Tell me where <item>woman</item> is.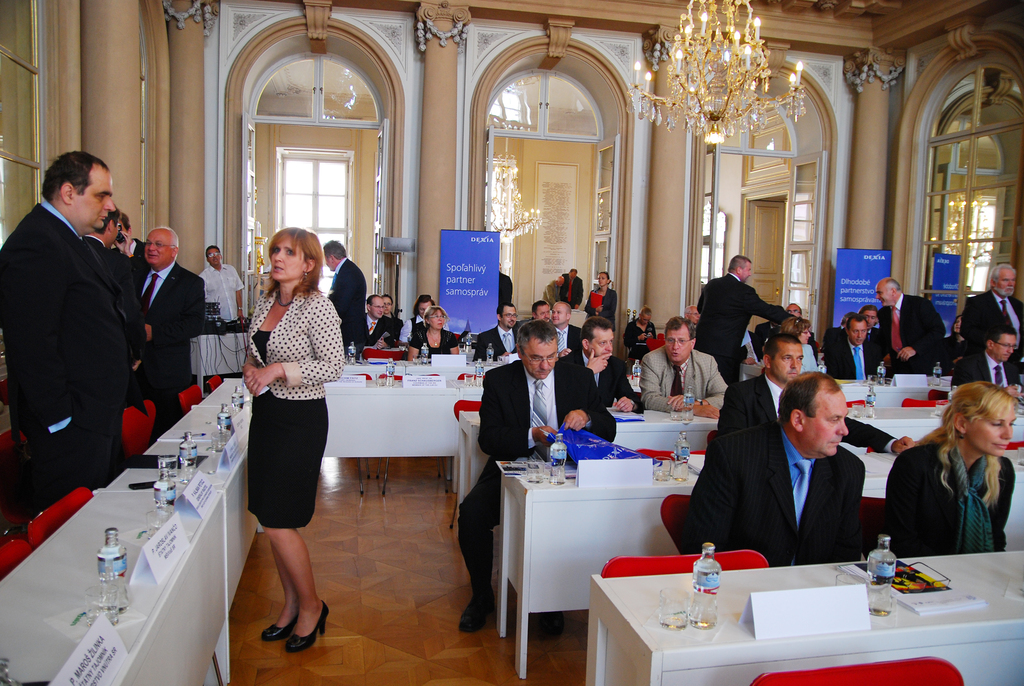
<item>woman</item> is at bbox=(780, 317, 822, 373).
